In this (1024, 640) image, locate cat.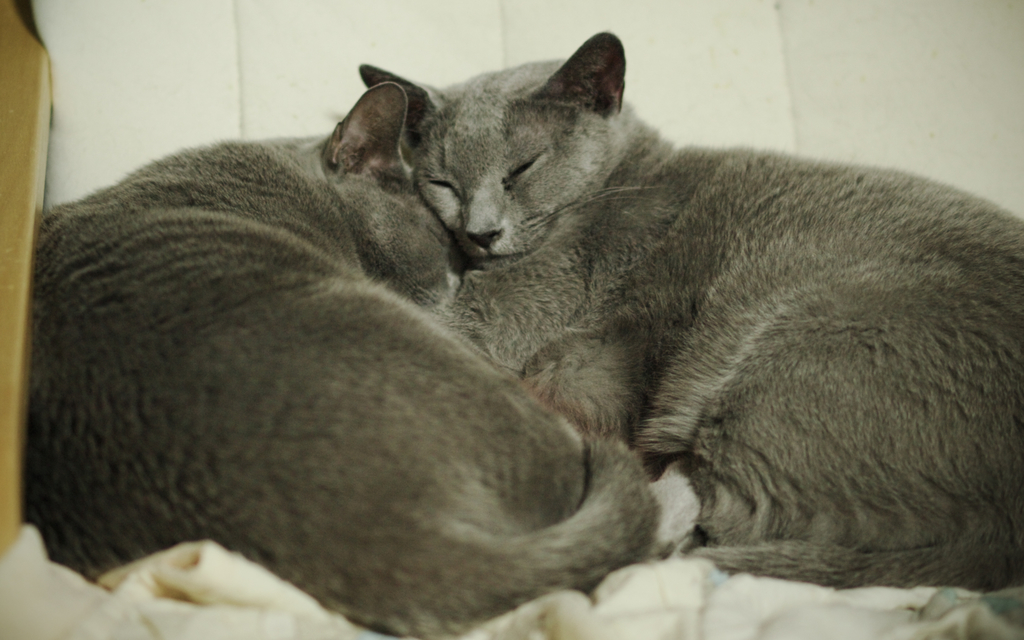
Bounding box: x1=353 y1=28 x2=1023 y2=593.
